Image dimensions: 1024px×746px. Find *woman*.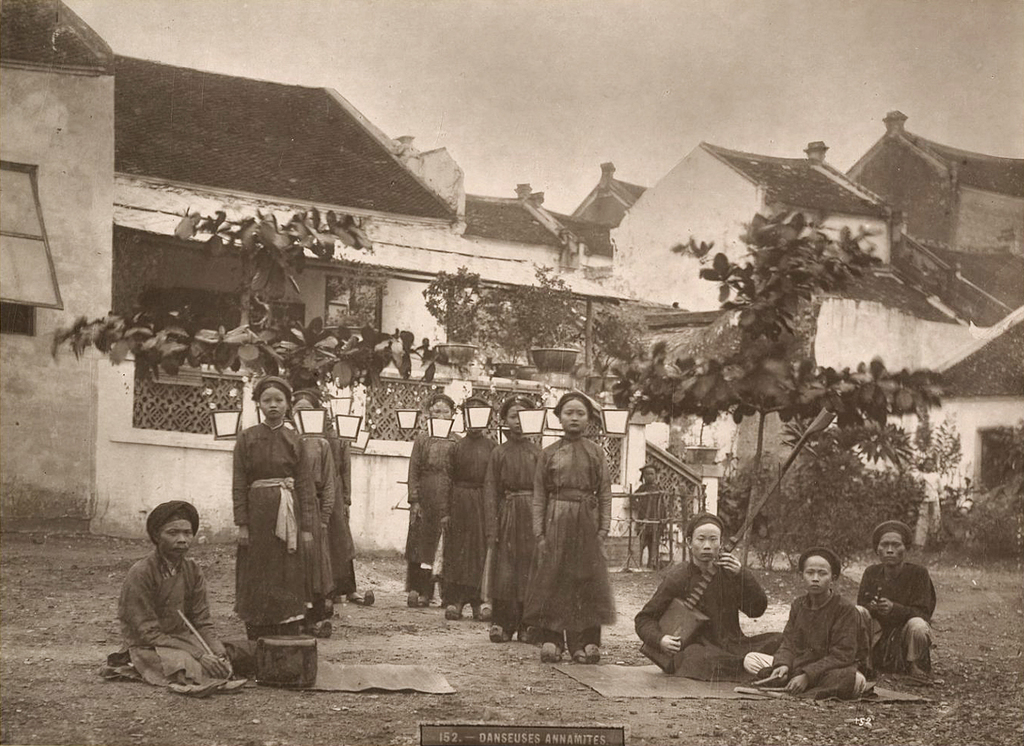
l=524, t=394, r=625, b=666.
